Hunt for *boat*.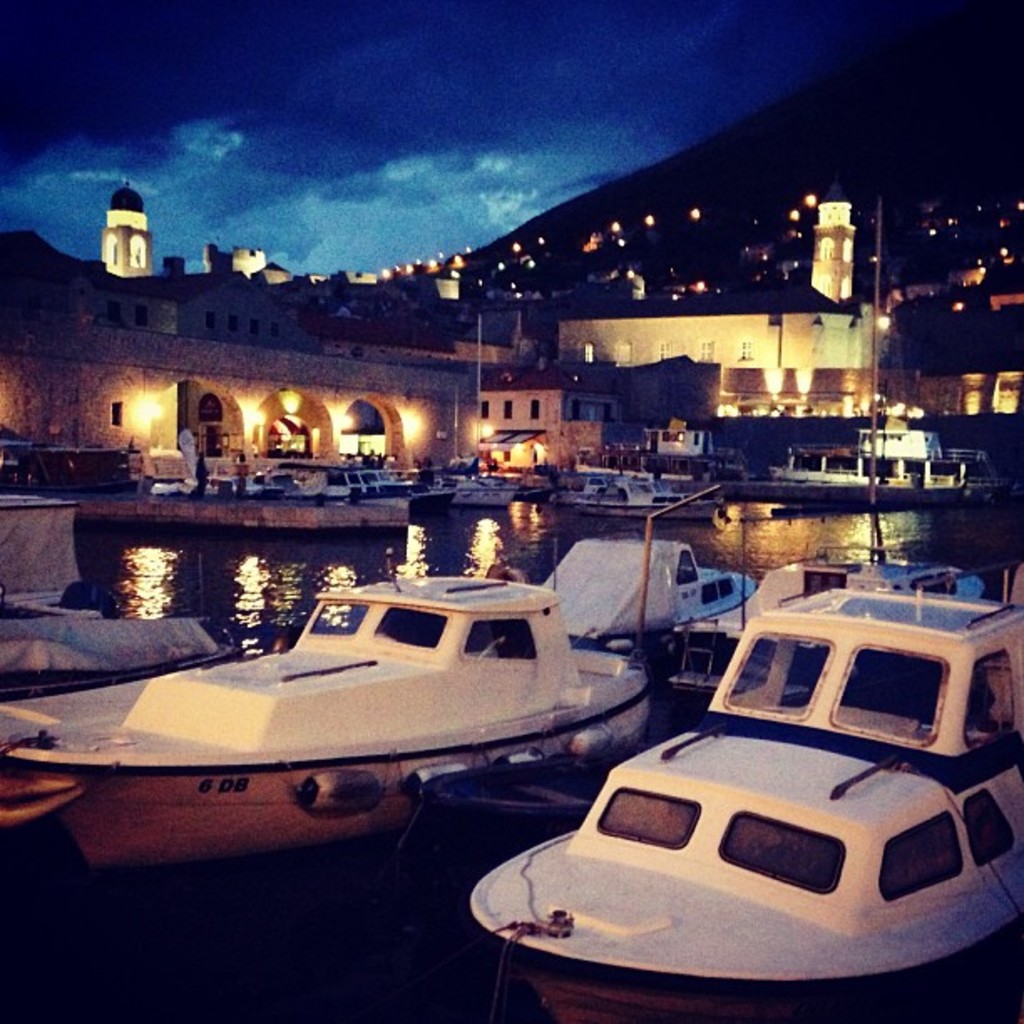
Hunted down at <box>442,467,537,507</box>.
